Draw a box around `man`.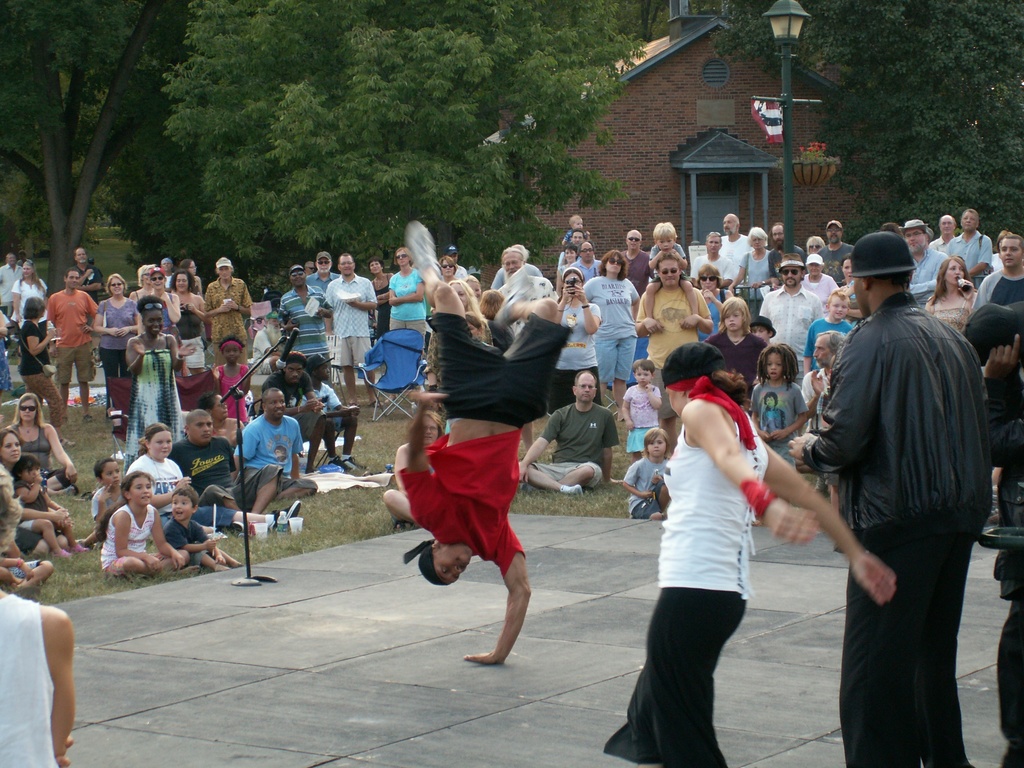
246/314/284/373.
